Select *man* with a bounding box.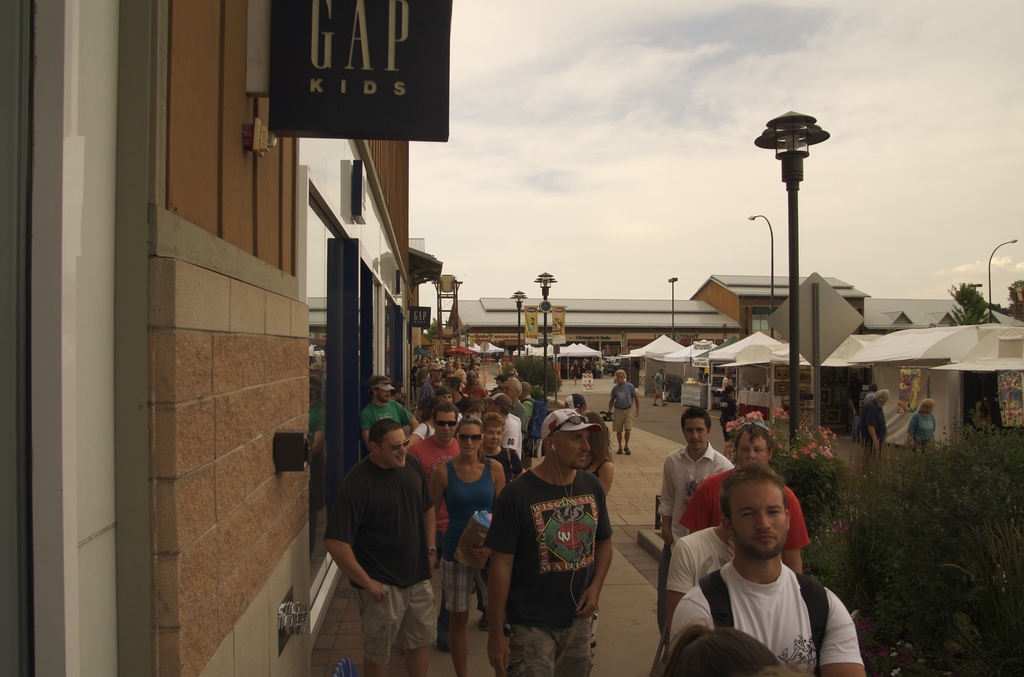
bbox=(527, 384, 540, 418).
